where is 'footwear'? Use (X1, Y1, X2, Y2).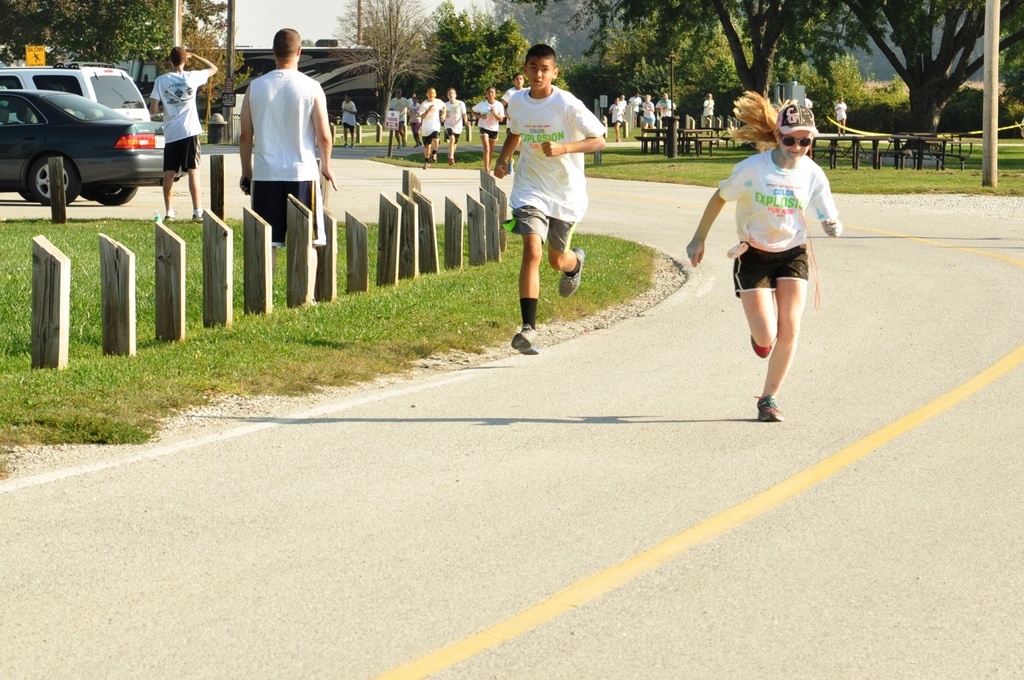
(401, 140, 408, 147).
